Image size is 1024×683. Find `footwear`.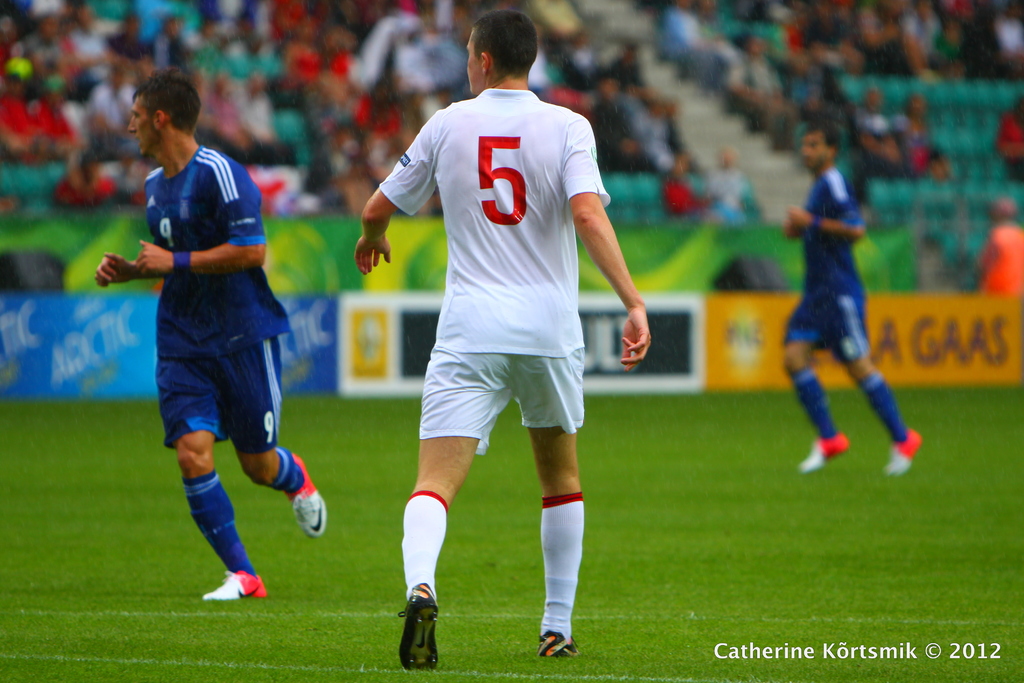
285 454 326 538.
